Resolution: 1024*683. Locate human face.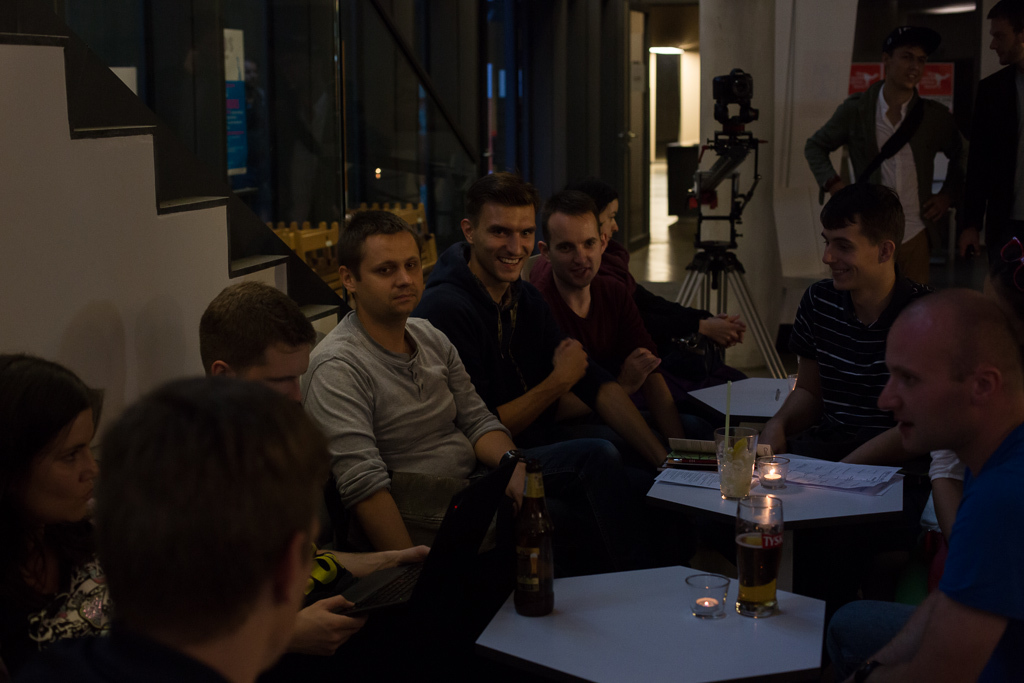
894, 44, 919, 85.
